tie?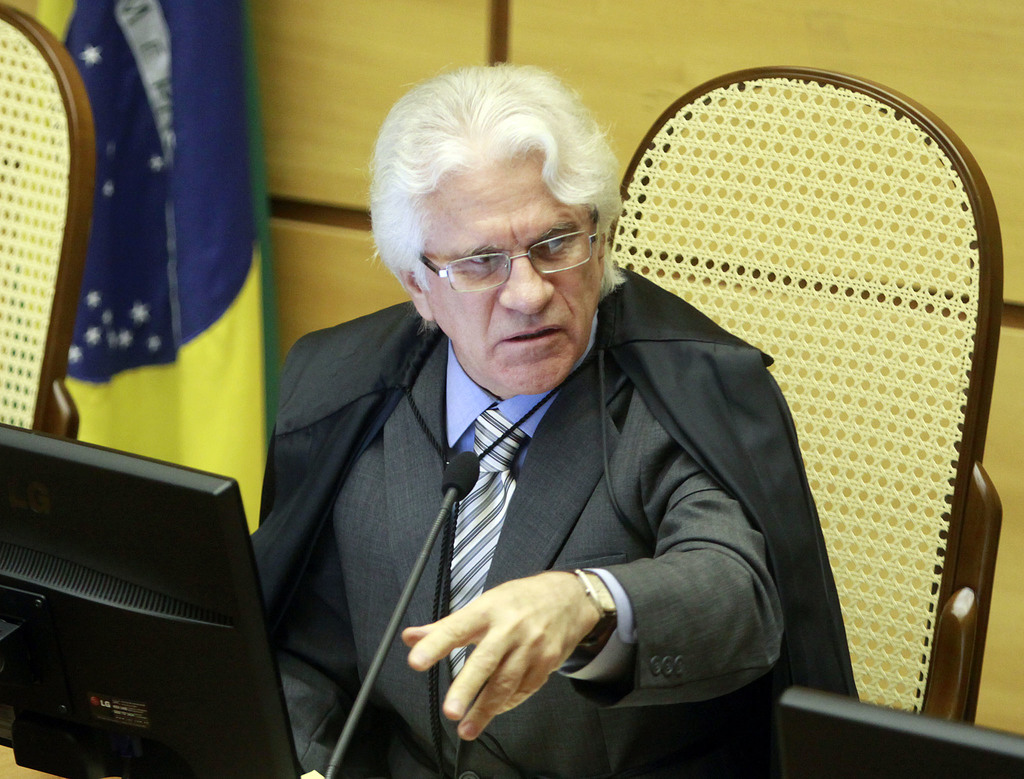
(450, 406, 529, 684)
